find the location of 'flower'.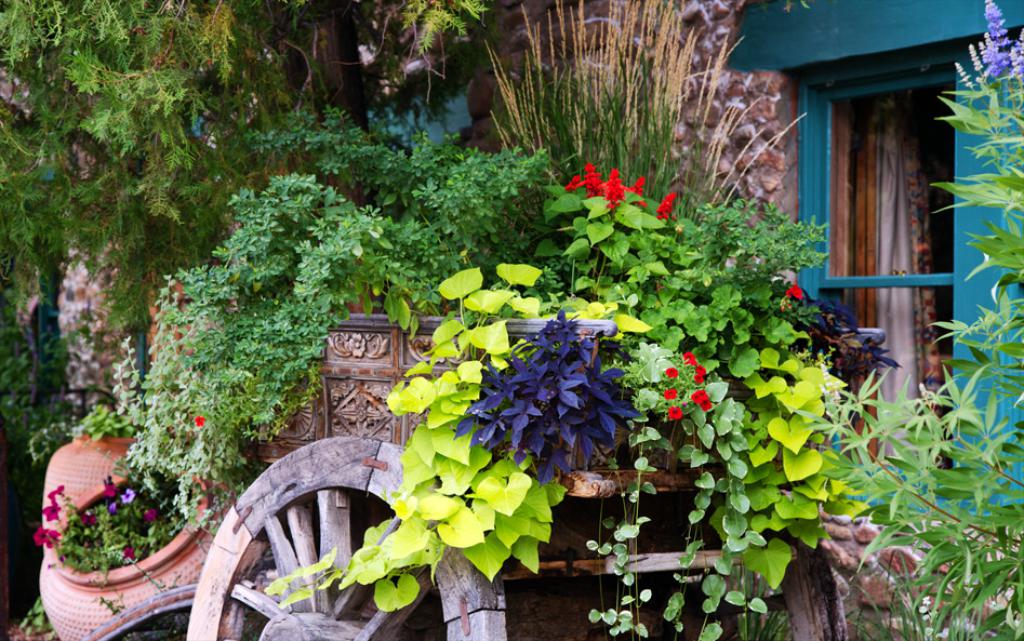
Location: rect(679, 352, 699, 365).
